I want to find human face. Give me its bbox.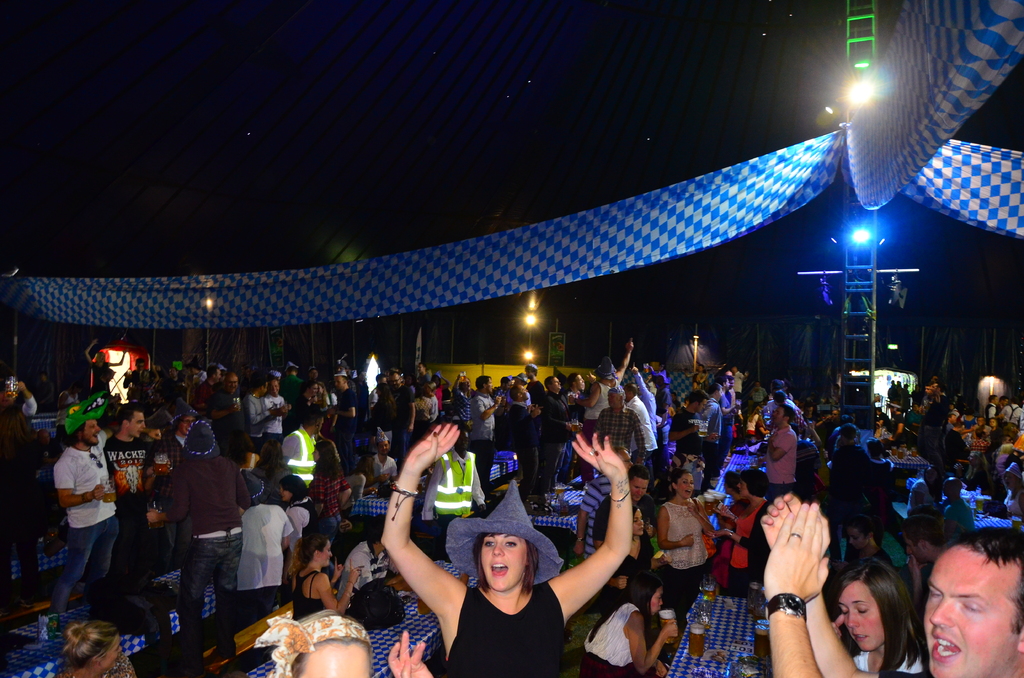
detection(525, 366, 530, 378).
